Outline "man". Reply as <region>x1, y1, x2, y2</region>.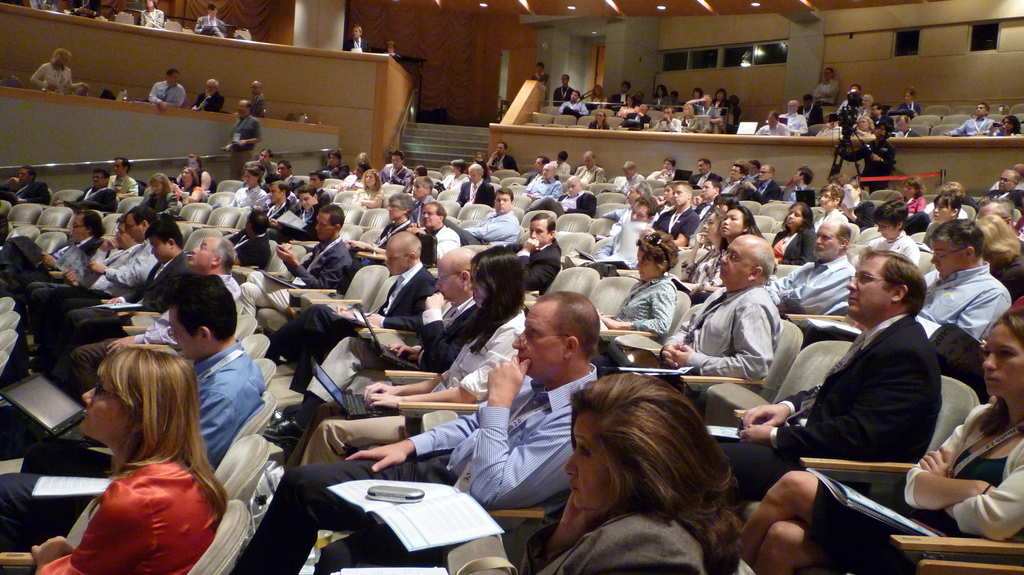
<region>527, 178, 590, 216</region>.
